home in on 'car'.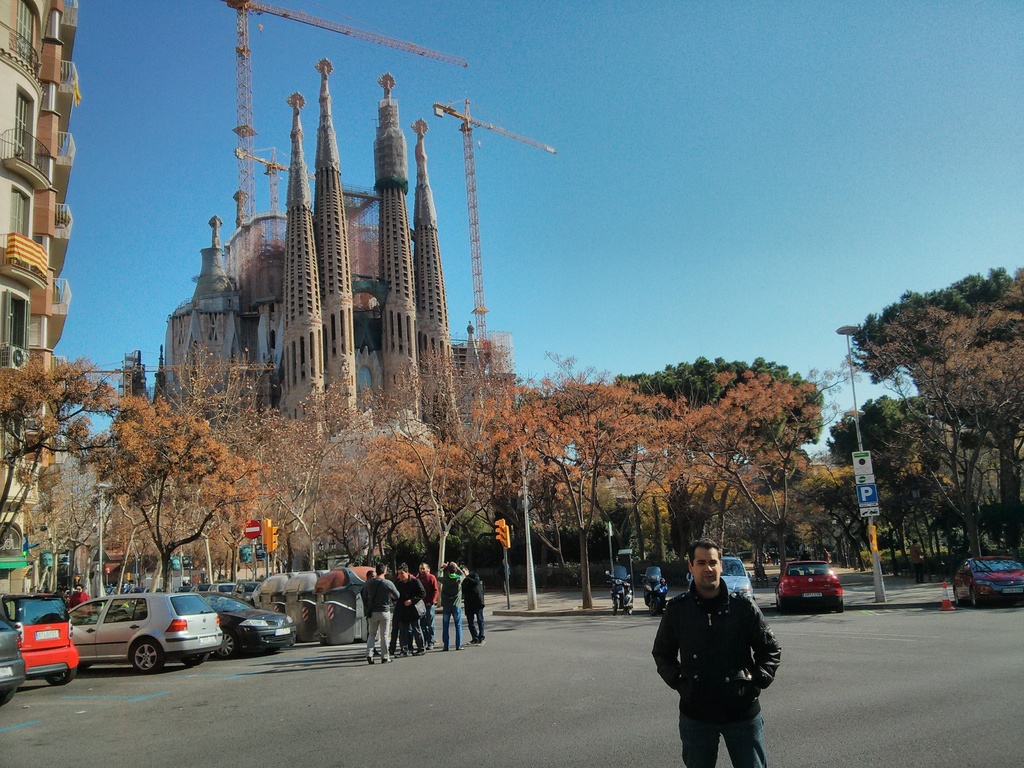
Homed in at rect(956, 560, 1023, 604).
